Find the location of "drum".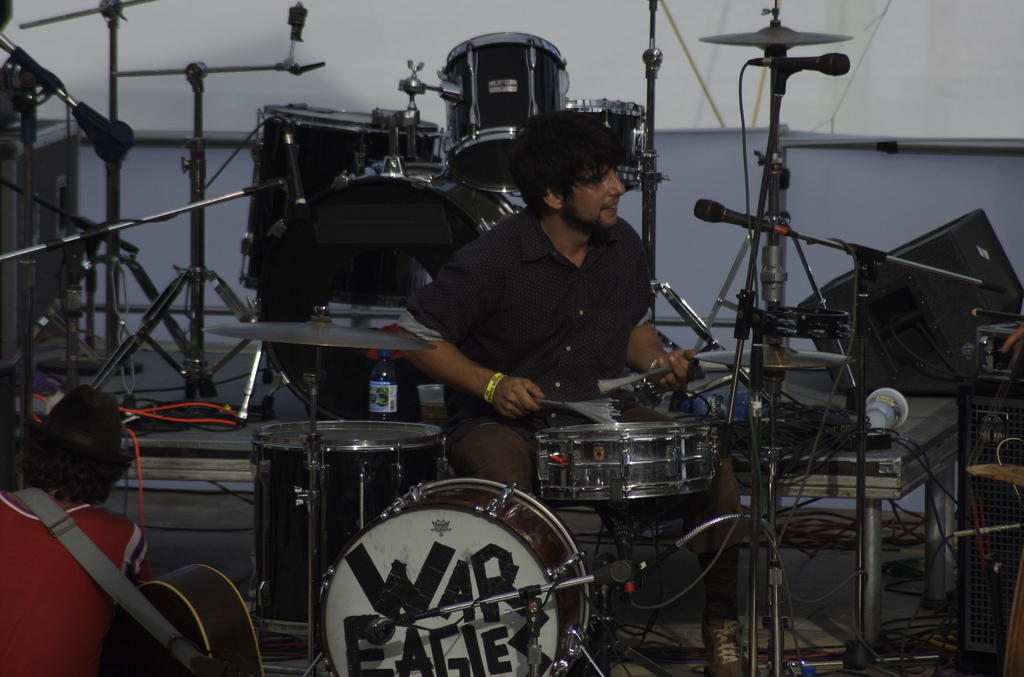
Location: pyautogui.locateOnScreen(249, 422, 449, 637).
